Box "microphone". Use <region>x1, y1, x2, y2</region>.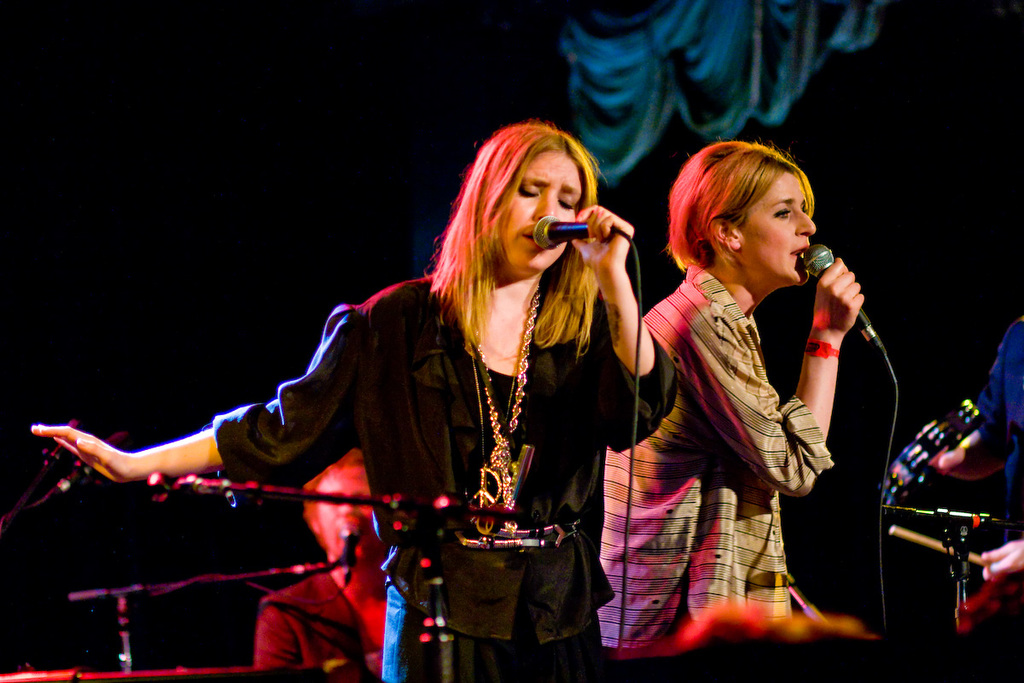
<region>801, 233, 891, 366</region>.
